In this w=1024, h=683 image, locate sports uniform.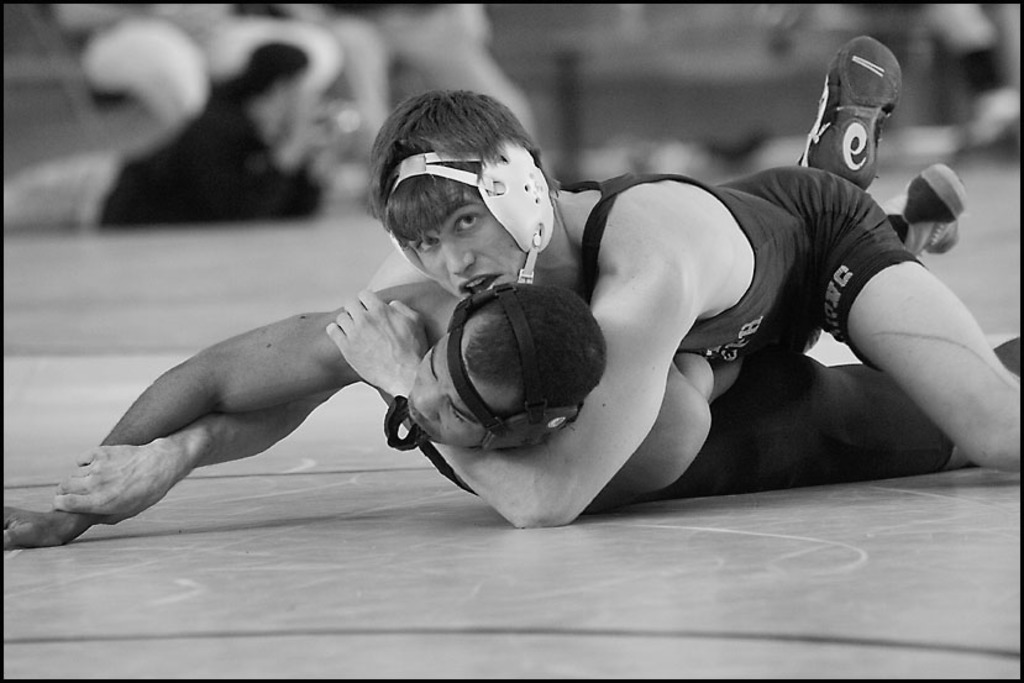
Bounding box: Rect(636, 340, 1023, 517).
